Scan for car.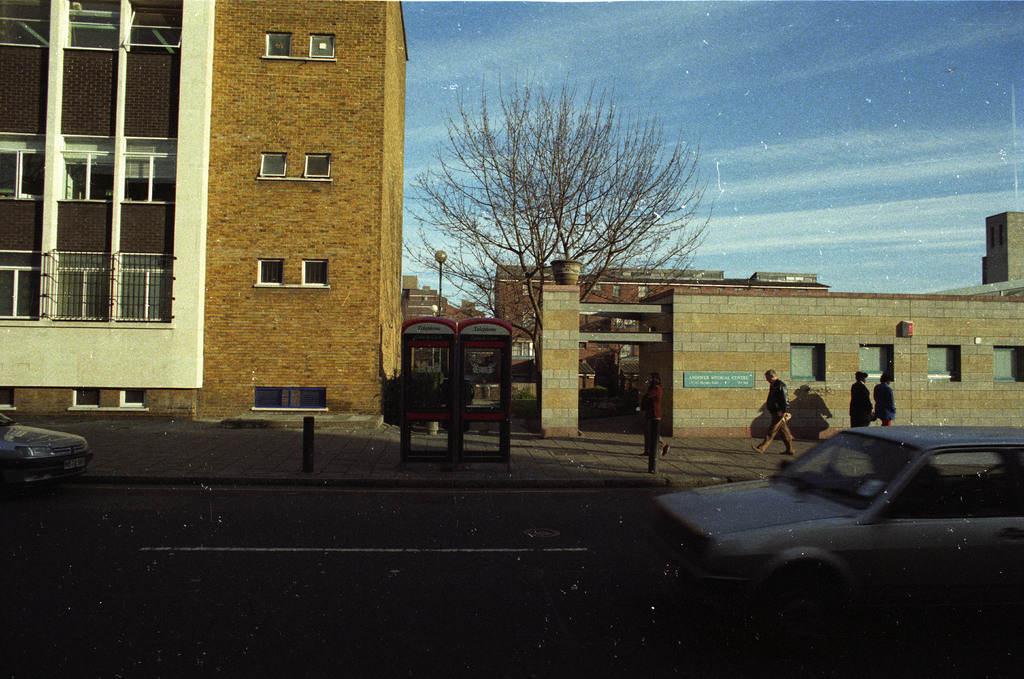
Scan result: 0:411:93:487.
